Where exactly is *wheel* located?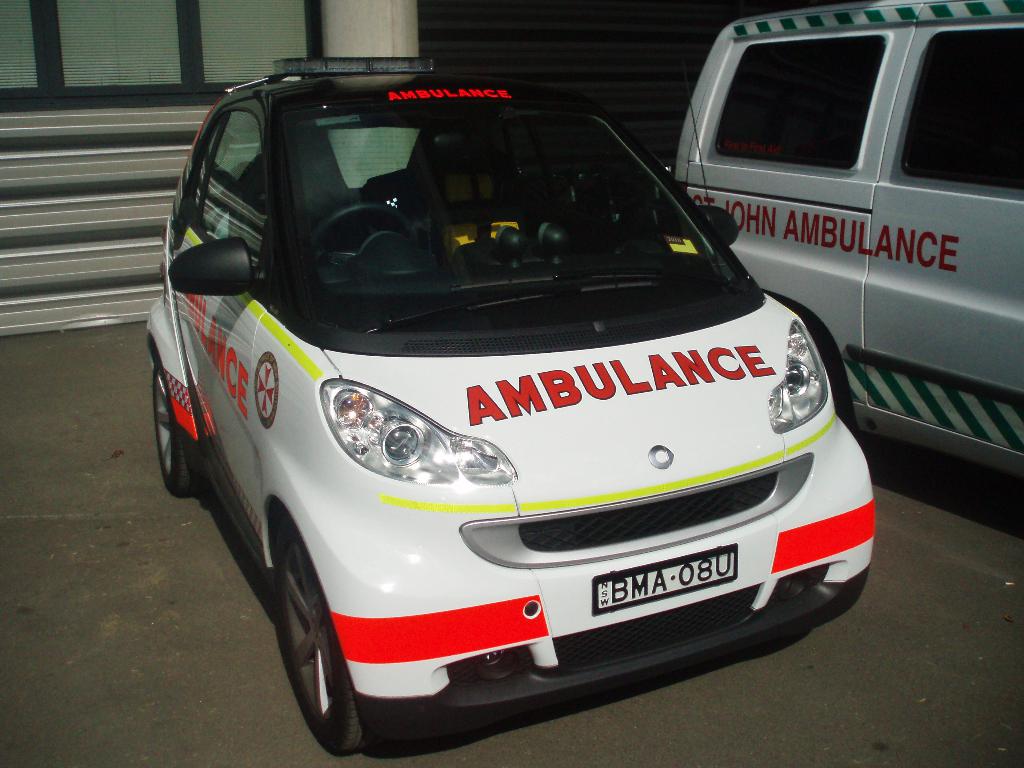
Its bounding box is detection(308, 199, 415, 264).
